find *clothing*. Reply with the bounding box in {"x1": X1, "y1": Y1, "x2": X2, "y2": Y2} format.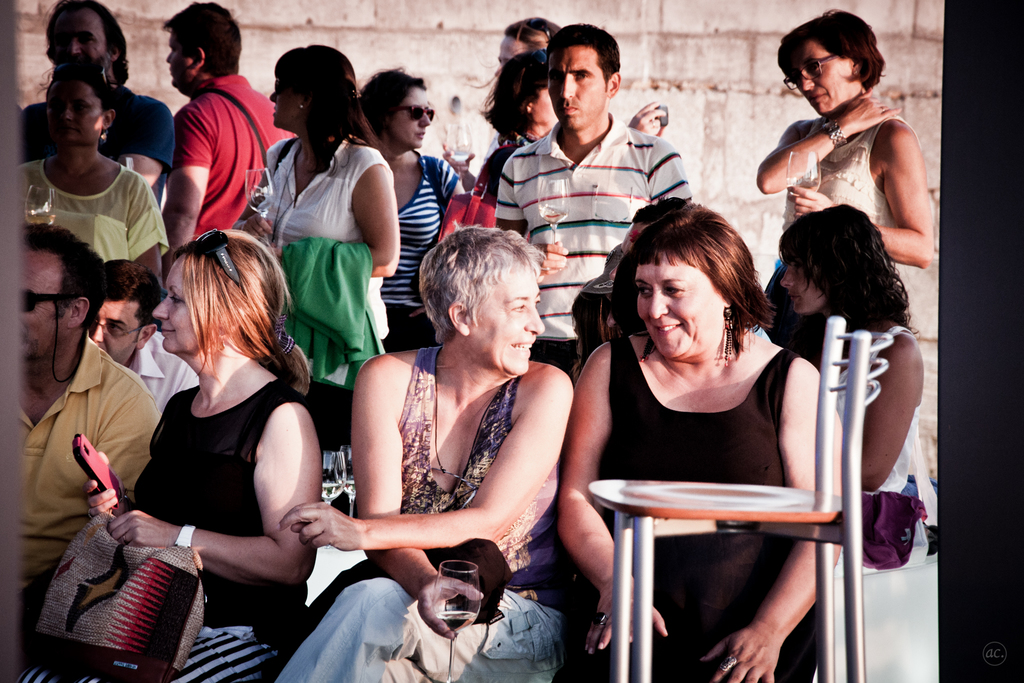
{"x1": 496, "y1": 108, "x2": 696, "y2": 378}.
